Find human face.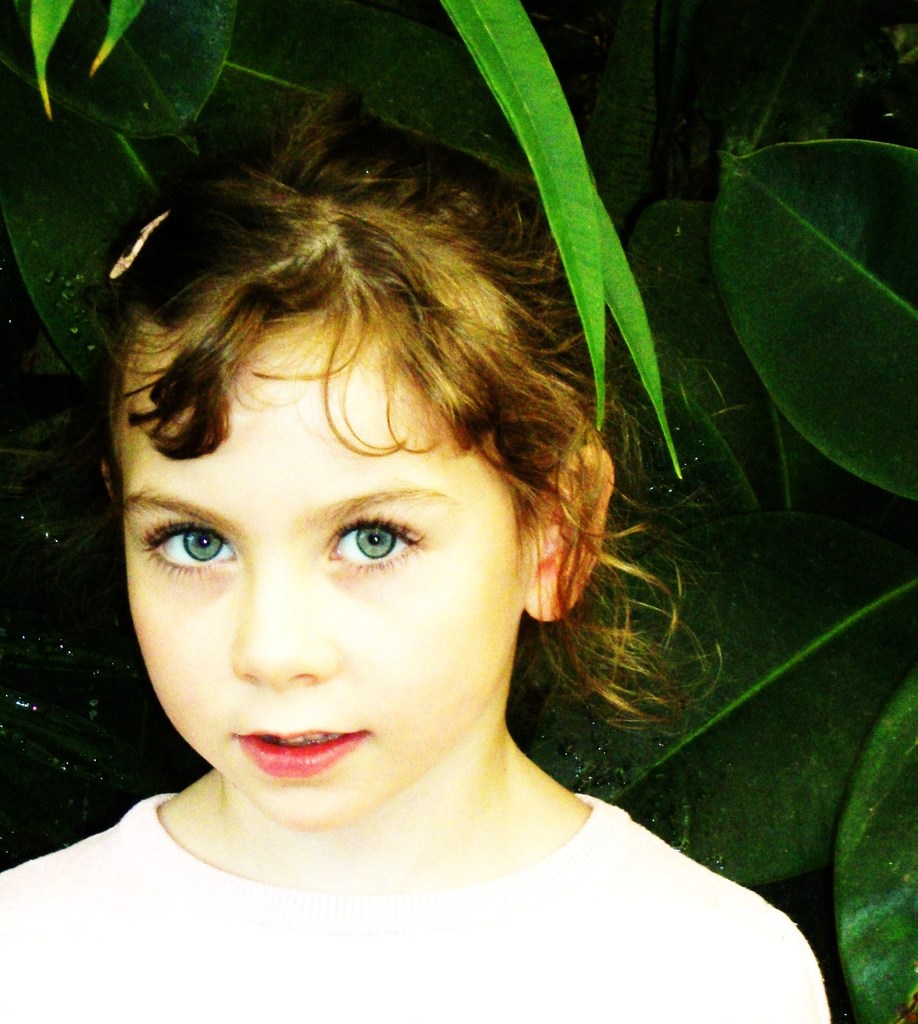
bbox(115, 287, 536, 831).
